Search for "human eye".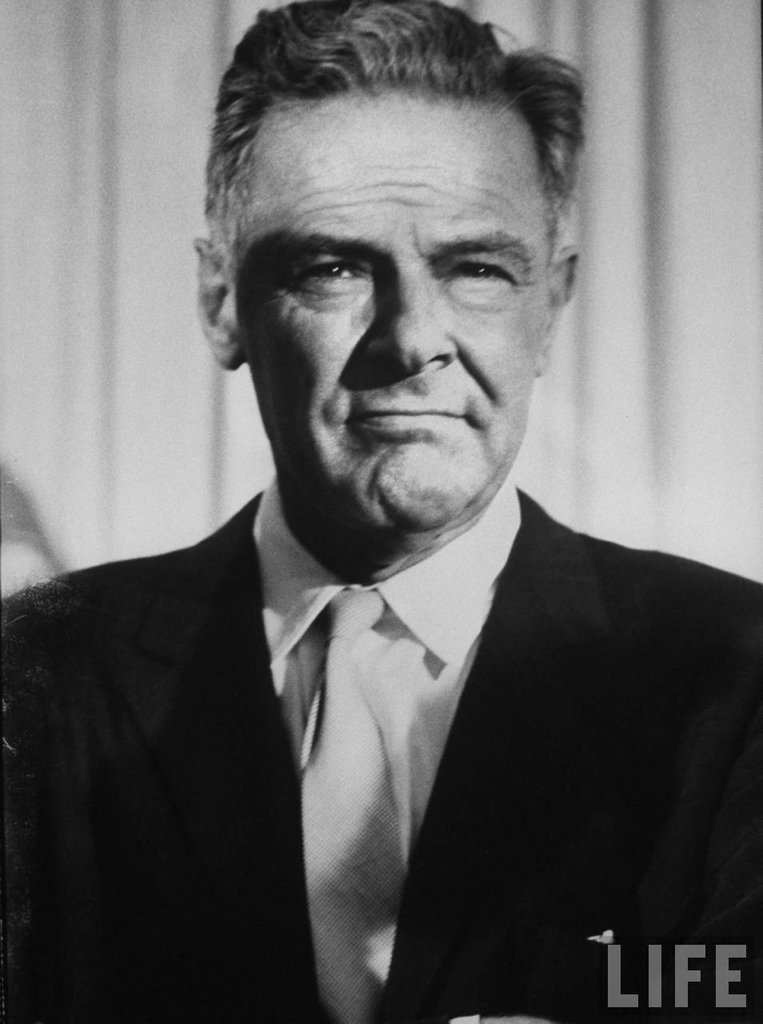
Found at rect(276, 248, 380, 299).
